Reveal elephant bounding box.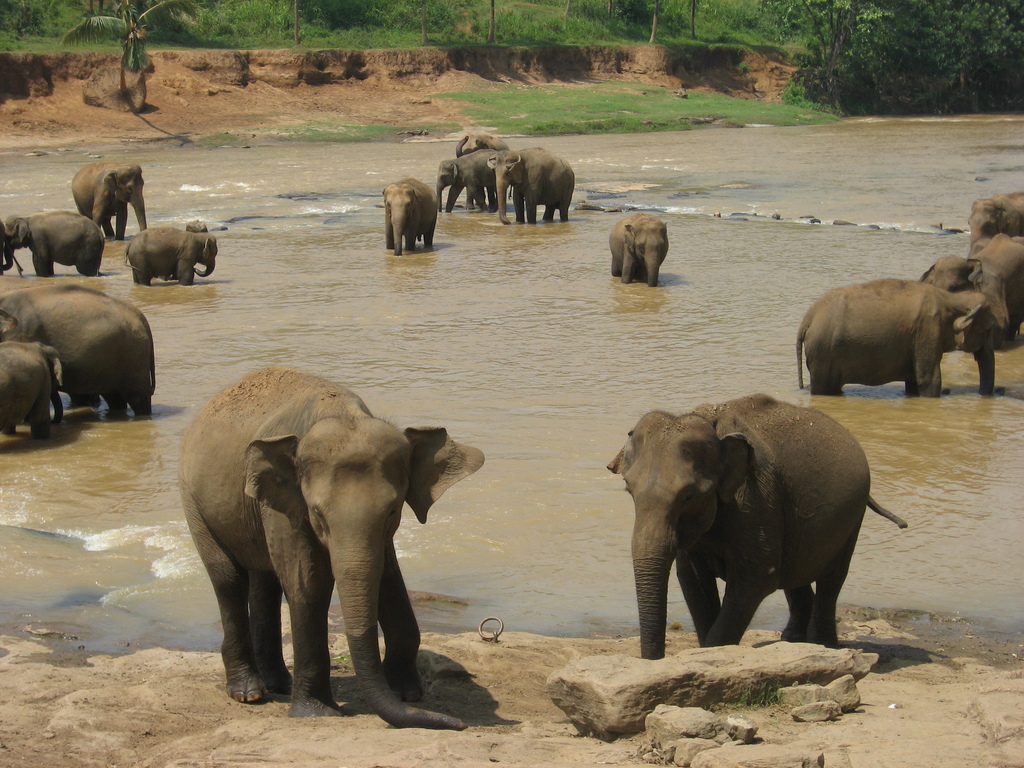
Revealed: (x1=0, y1=282, x2=163, y2=431).
